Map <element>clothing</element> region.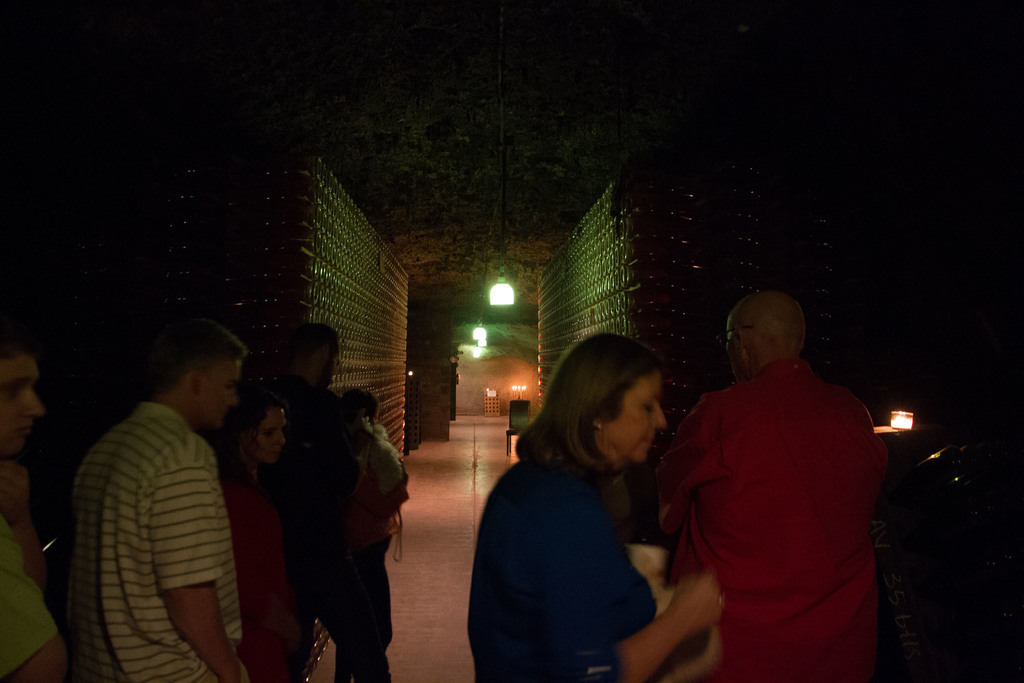
Mapped to locate(227, 381, 401, 682).
